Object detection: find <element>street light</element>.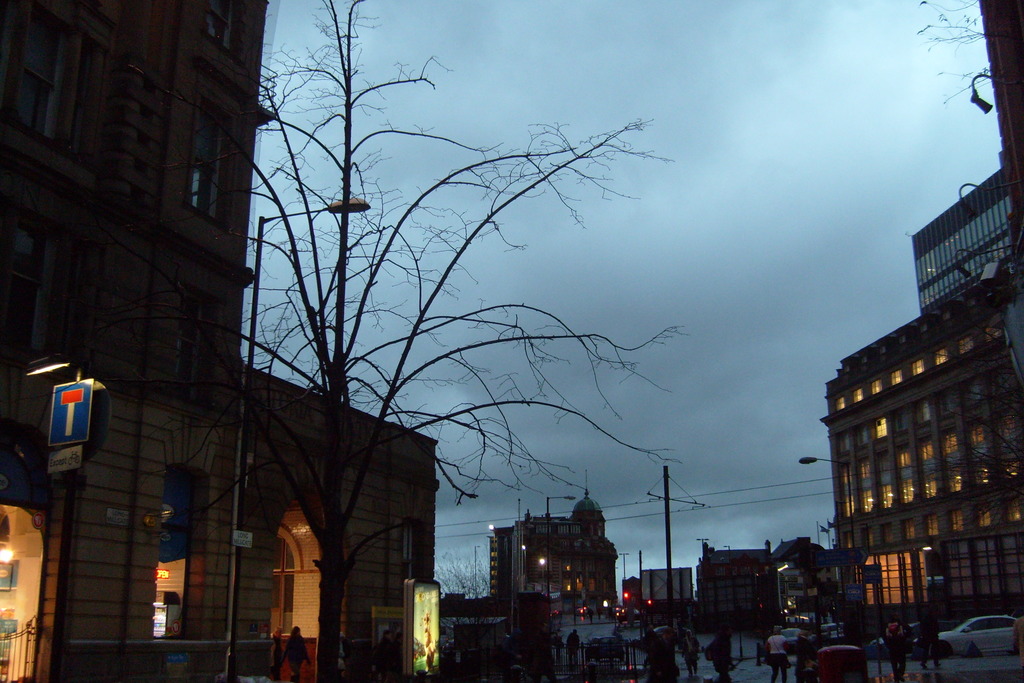
521/544/529/587.
